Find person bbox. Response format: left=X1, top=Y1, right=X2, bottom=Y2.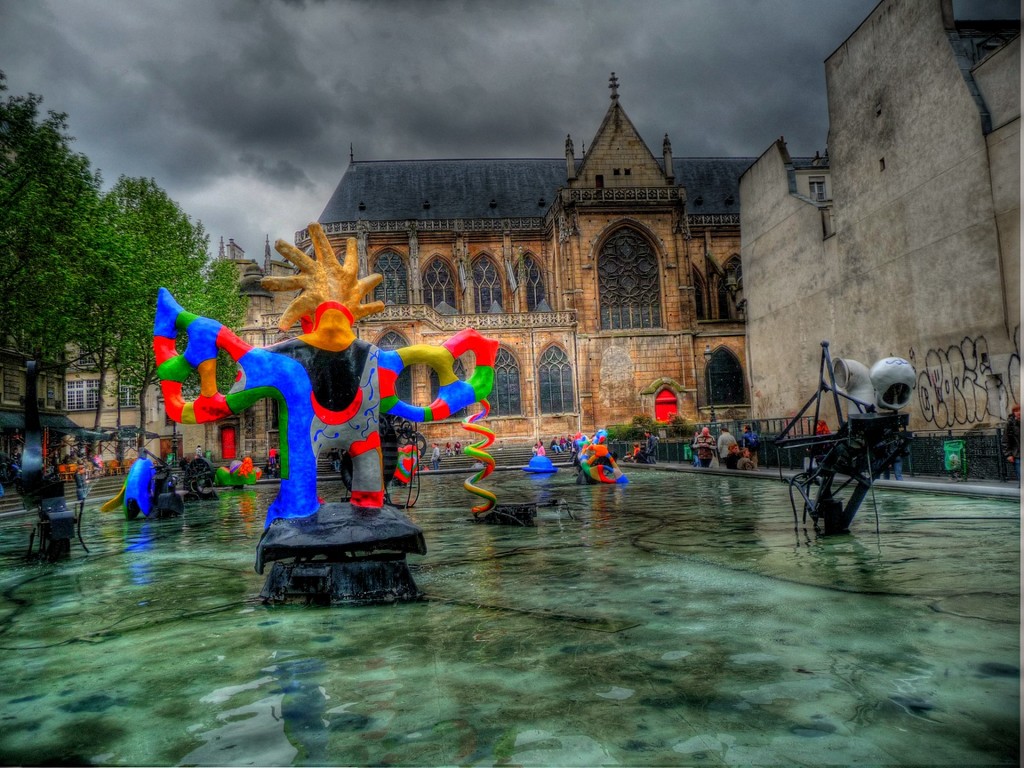
left=687, top=426, right=697, bottom=458.
